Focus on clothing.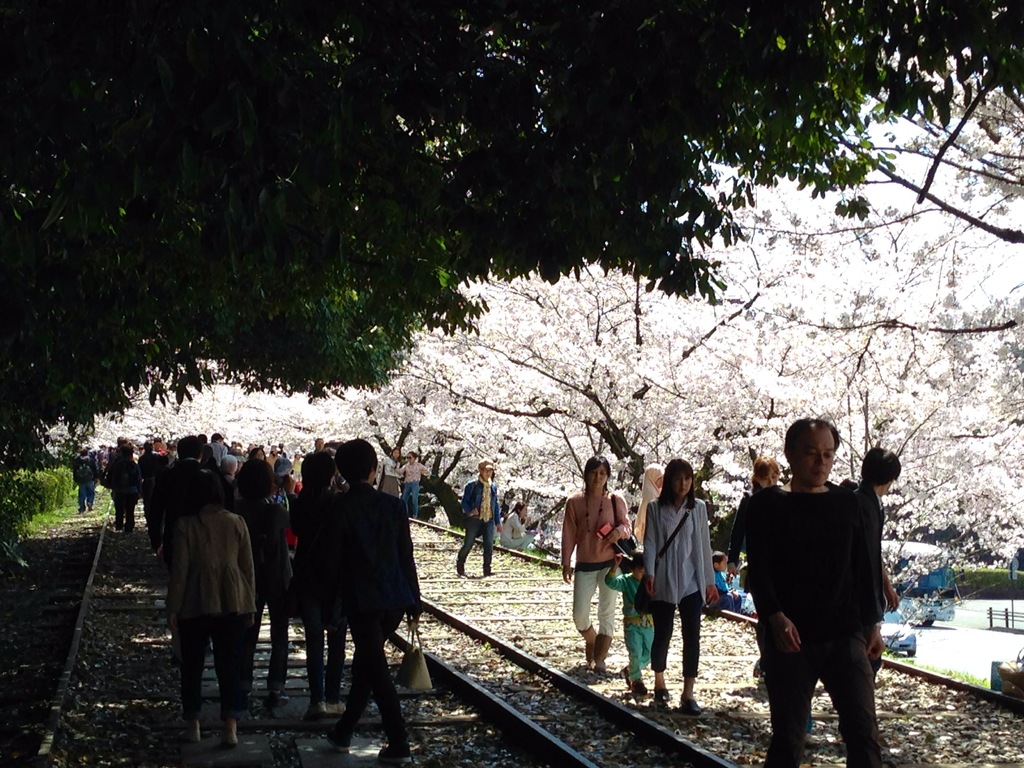
Focused at {"left": 133, "top": 451, "right": 164, "bottom": 516}.
